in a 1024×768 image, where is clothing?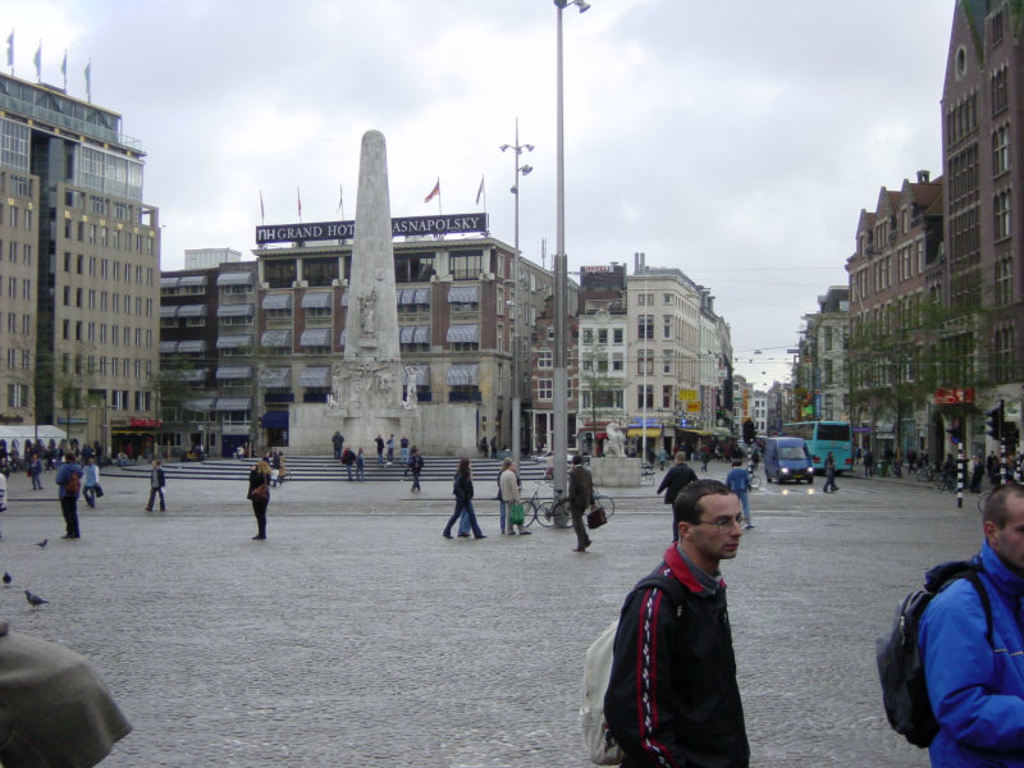
detection(900, 558, 1023, 767).
